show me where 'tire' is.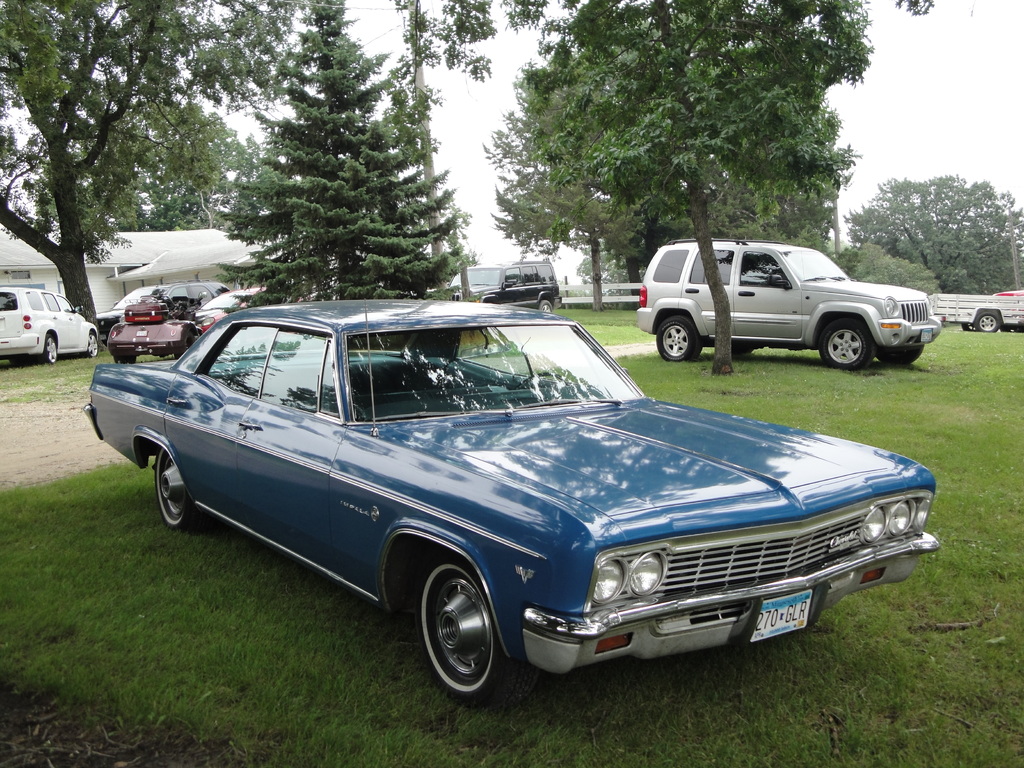
'tire' is at bbox=(893, 342, 922, 365).
